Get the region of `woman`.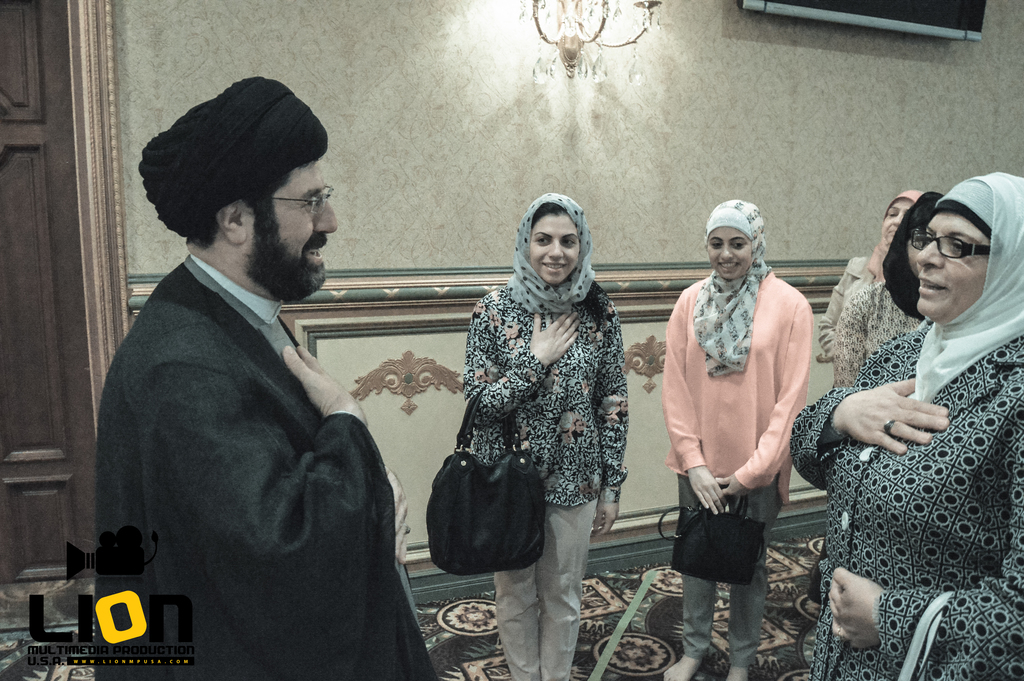
<region>804, 180, 924, 363</region>.
